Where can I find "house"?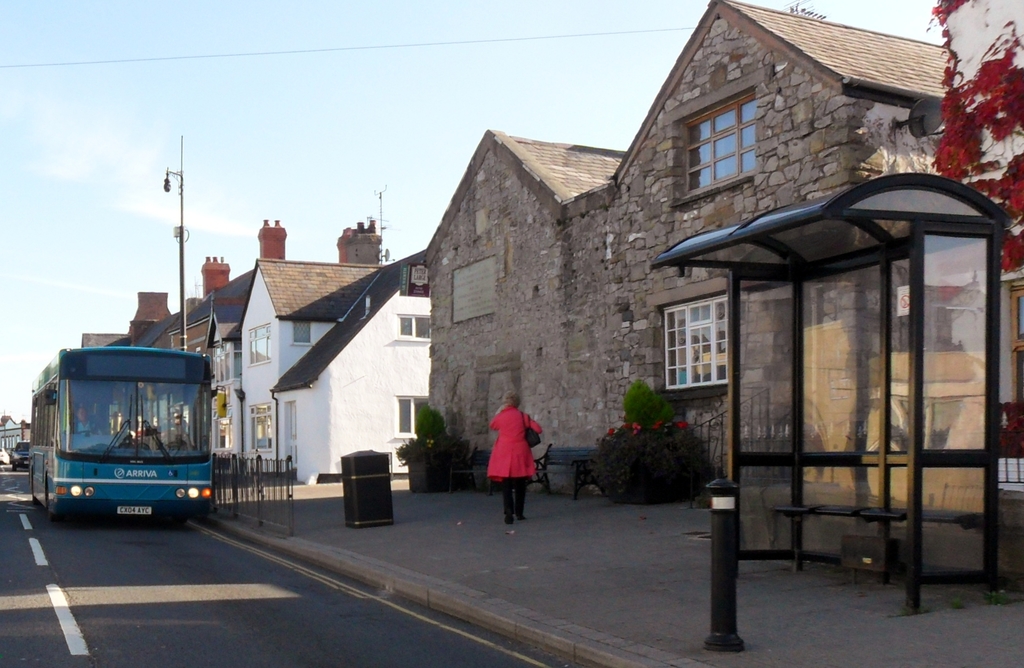
You can find it at <box>107,289,183,348</box>.
